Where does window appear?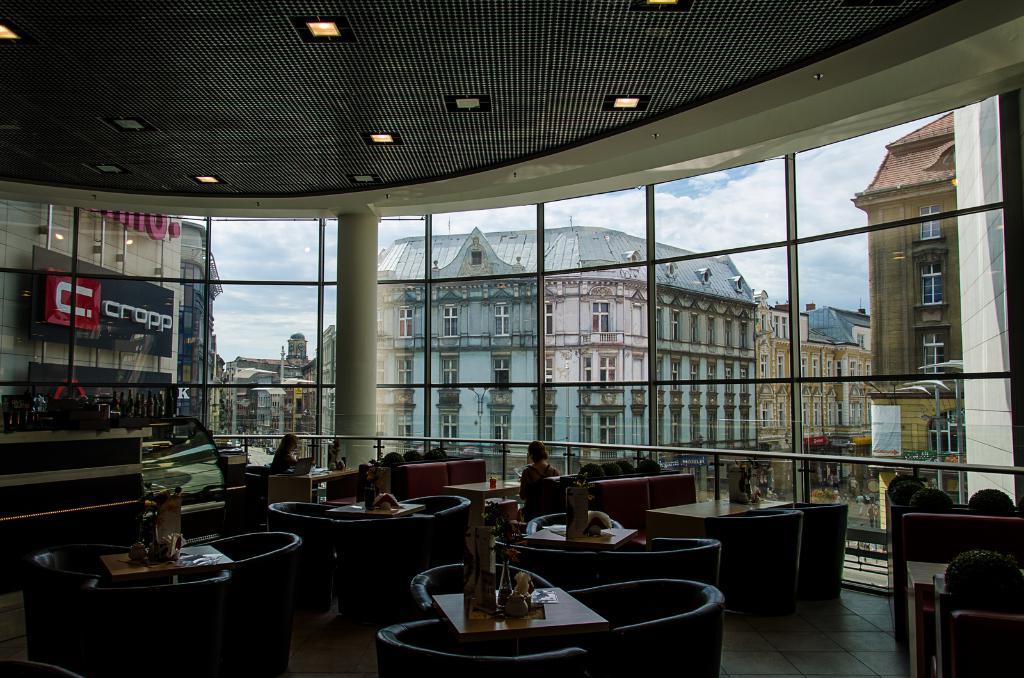
Appears at (left=490, top=404, right=509, bottom=446).
